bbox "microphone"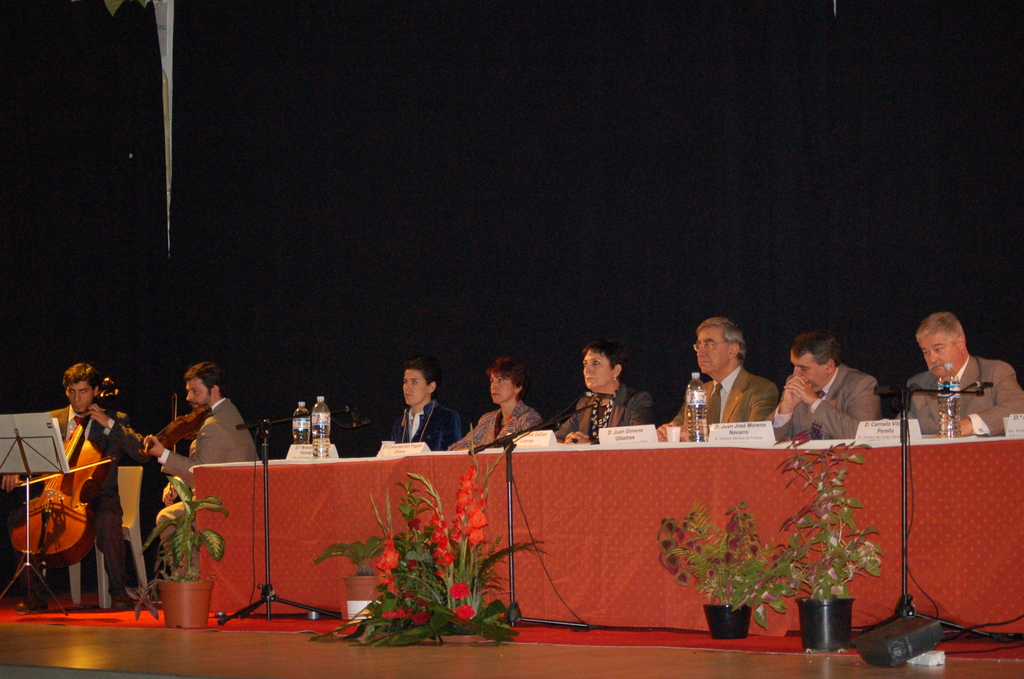
select_region(586, 389, 621, 403)
